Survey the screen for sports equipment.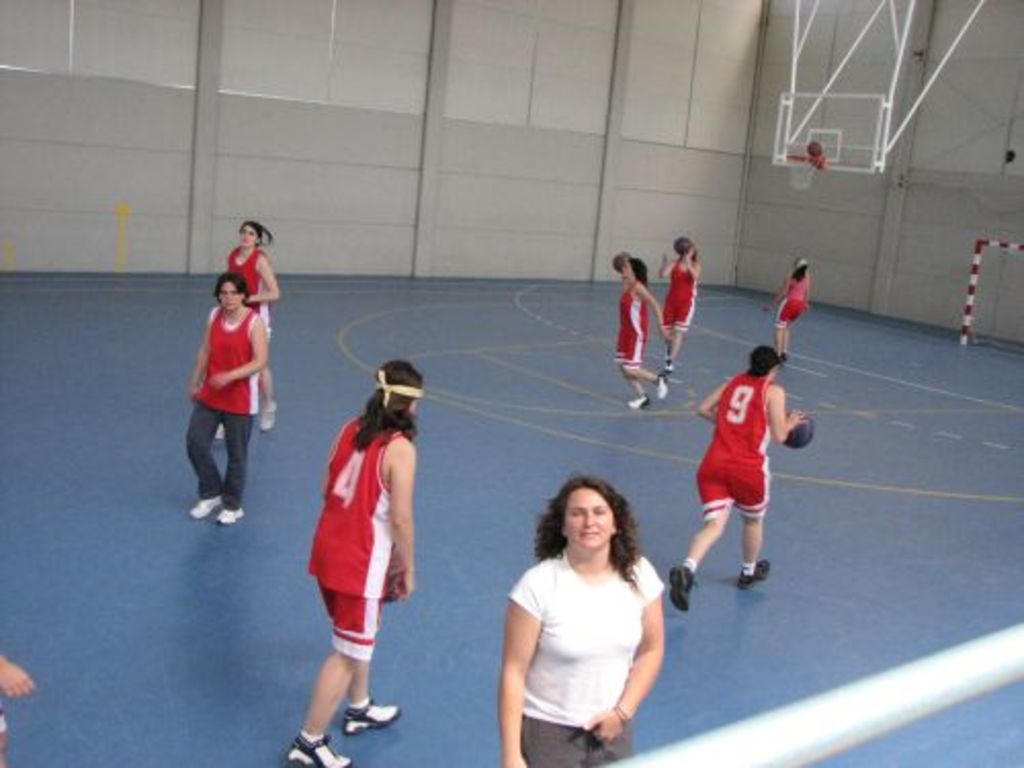
Survey found: (x1=285, y1=733, x2=348, y2=766).
